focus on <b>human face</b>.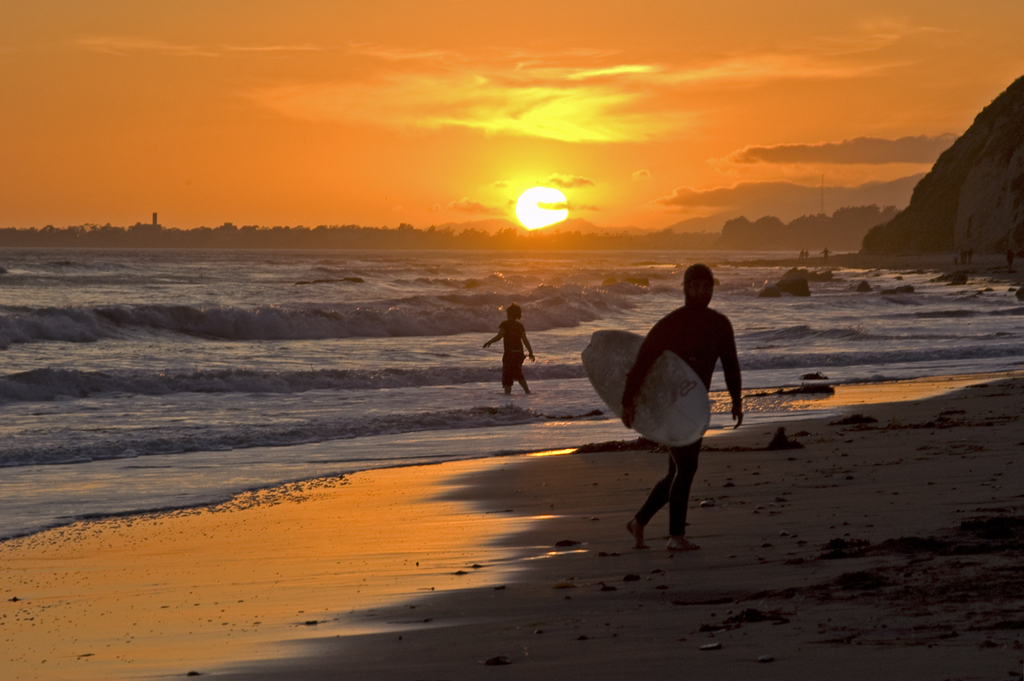
Focused at Rect(693, 280, 716, 305).
